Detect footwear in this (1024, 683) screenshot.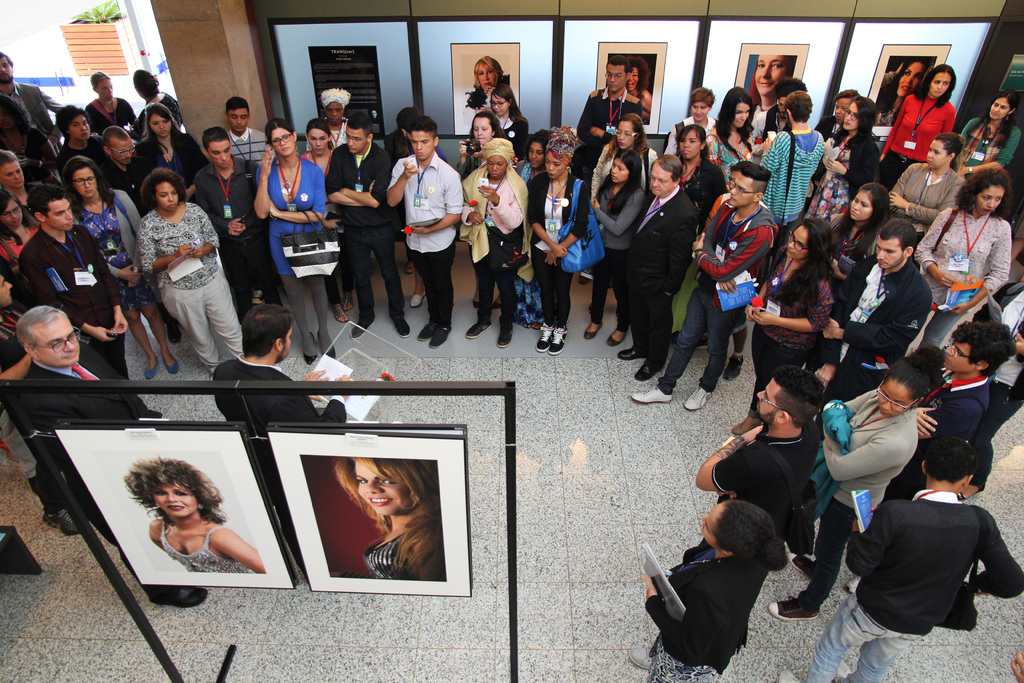
Detection: locate(628, 648, 664, 671).
